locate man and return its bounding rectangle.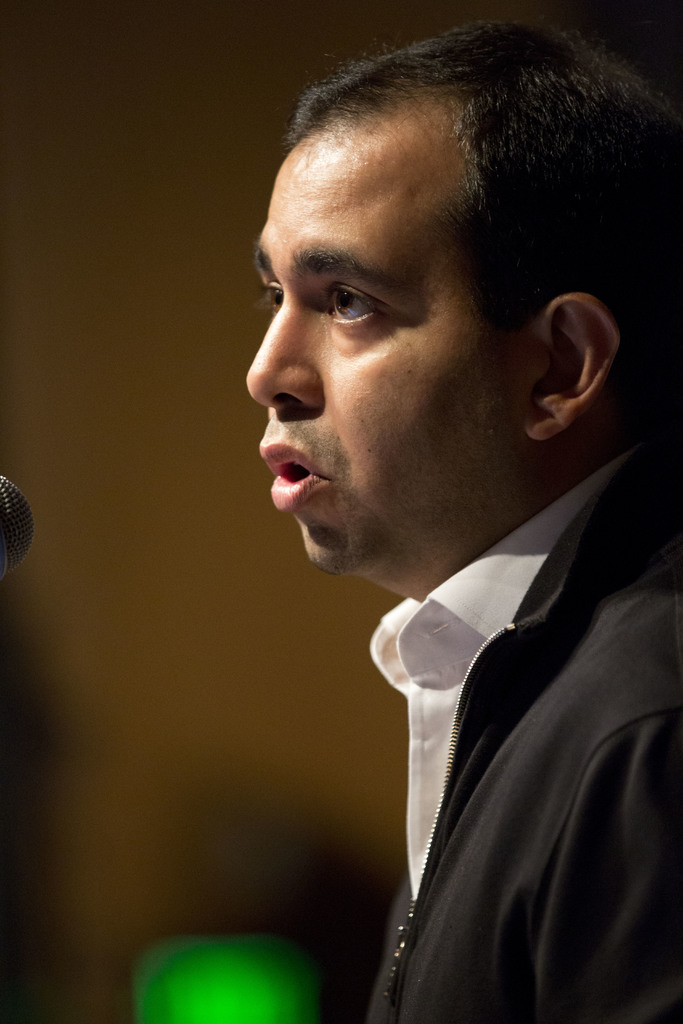
box=[246, 13, 682, 1023].
